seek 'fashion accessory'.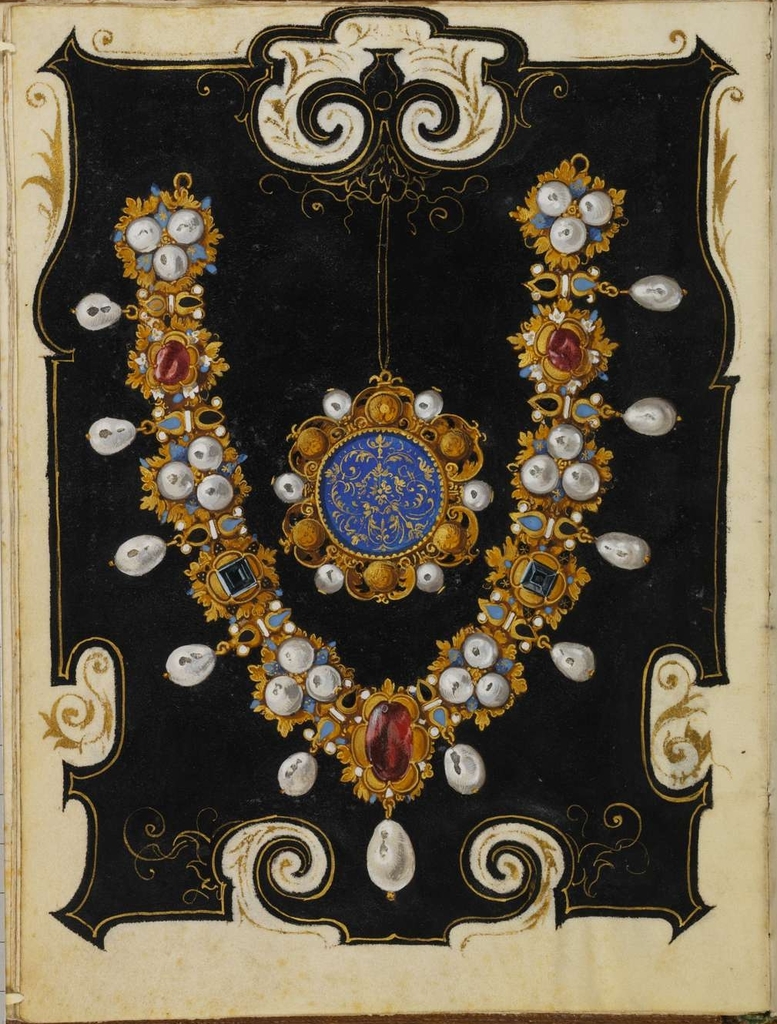
region(93, 169, 717, 908).
